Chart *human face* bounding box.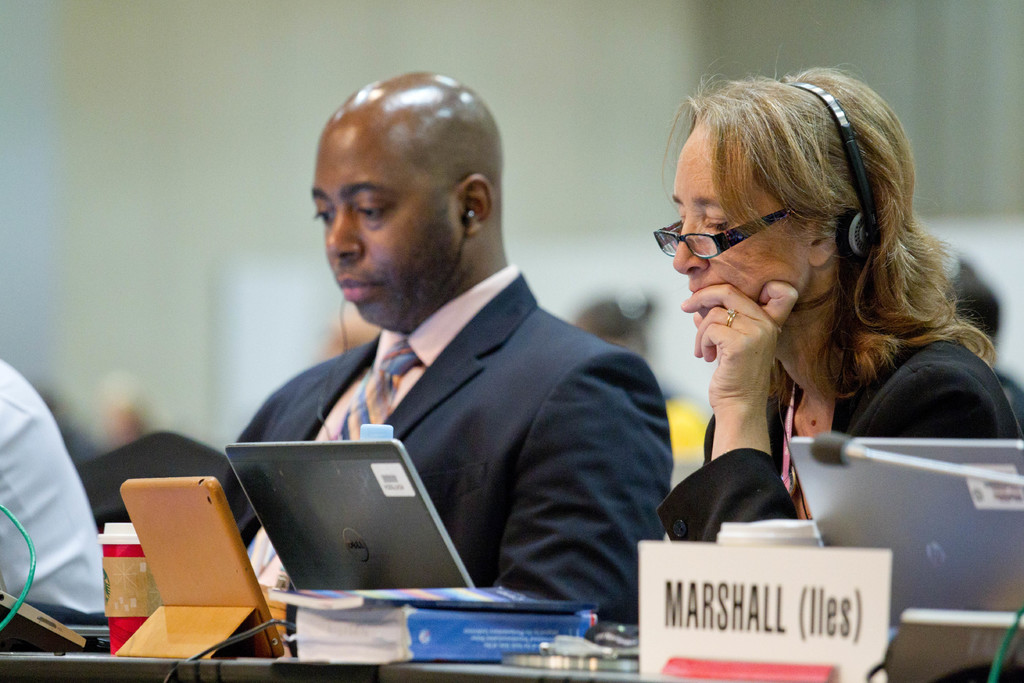
Charted: pyautogui.locateOnScreen(670, 123, 812, 320).
